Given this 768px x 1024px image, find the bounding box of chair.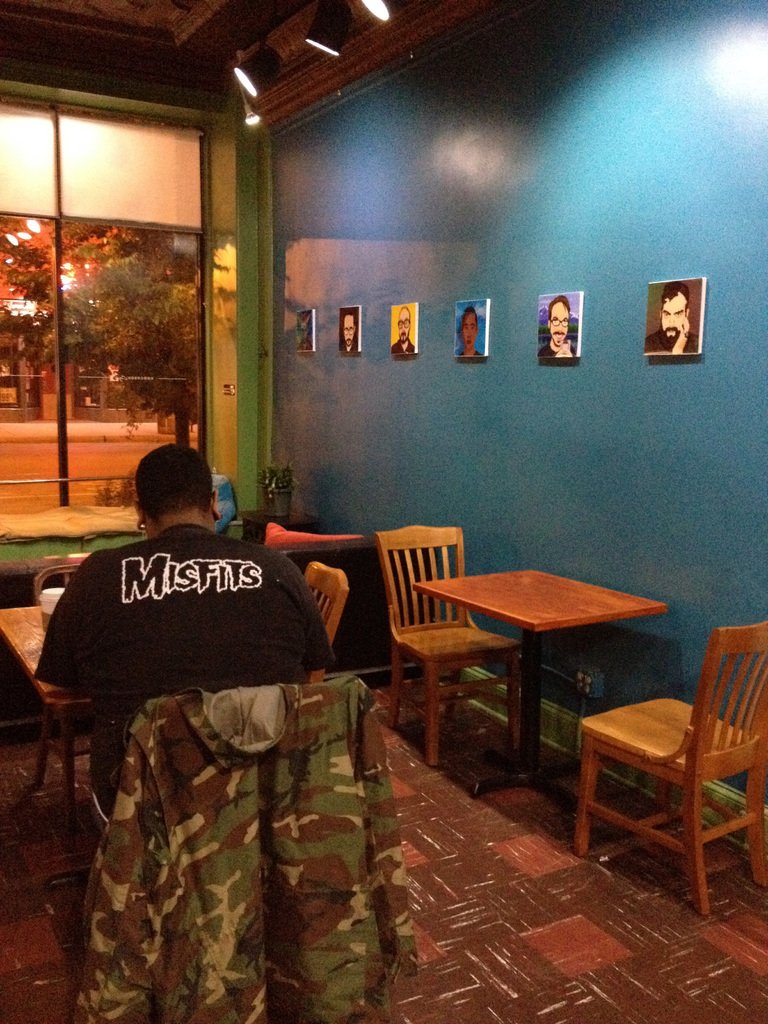
(369, 522, 527, 769).
